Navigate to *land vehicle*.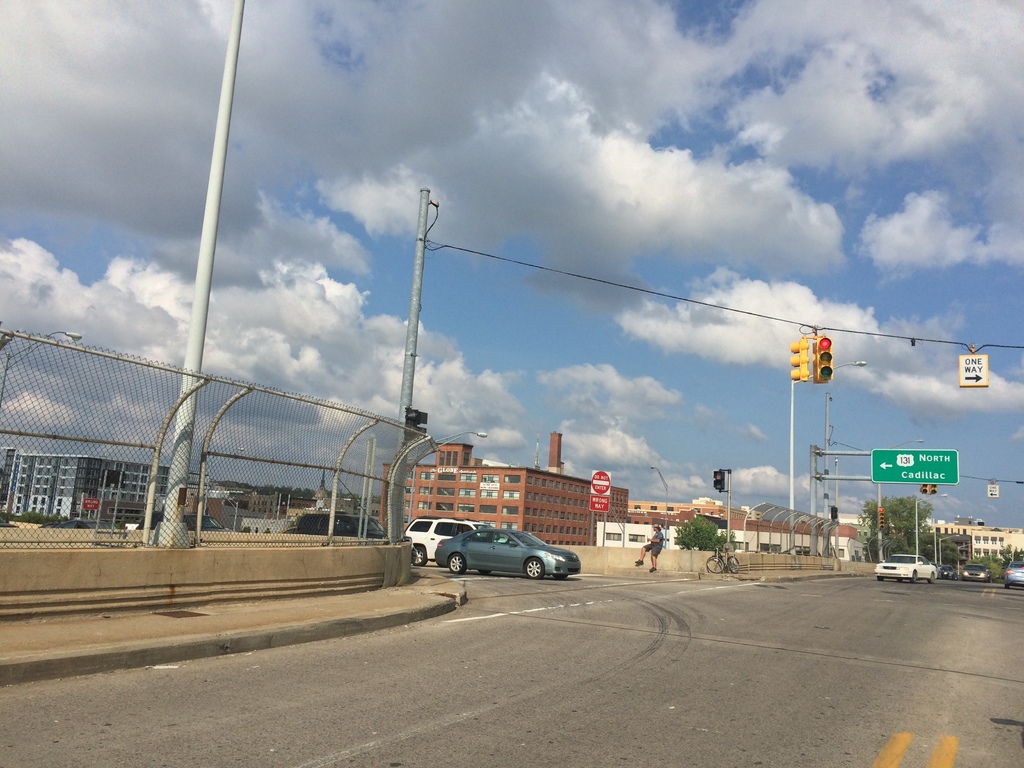
Navigation target: {"x1": 40, "y1": 516, "x2": 114, "y2": 529}.
